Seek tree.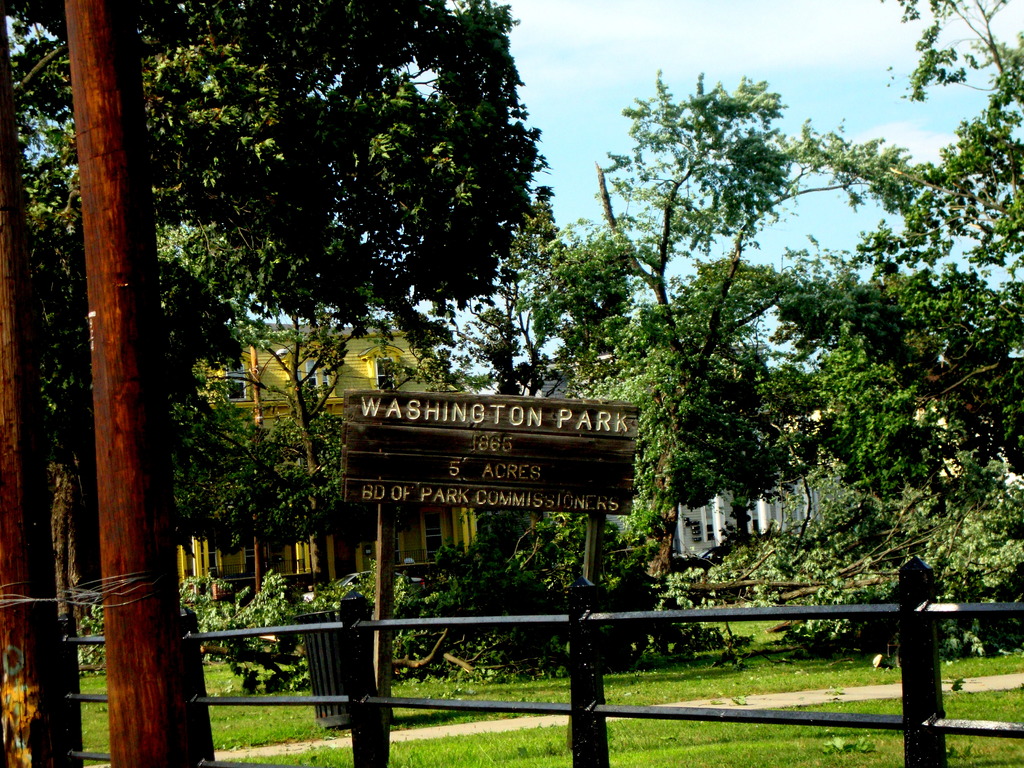
514/0/1023/610.
